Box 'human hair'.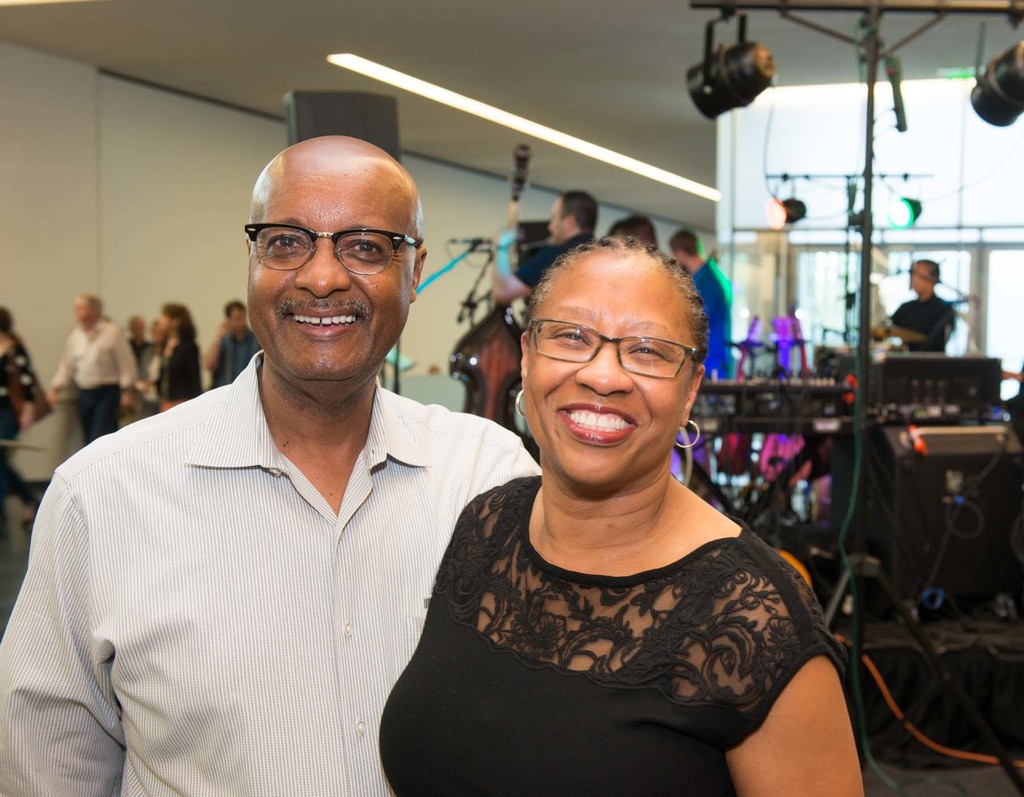
x1=158, y1=303, x2=198, y2=343.
